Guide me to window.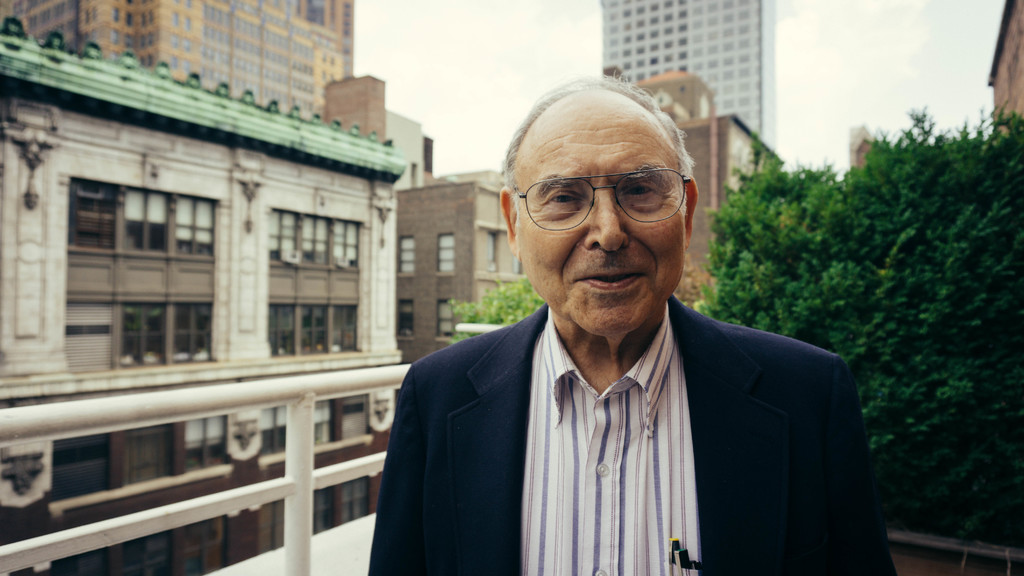
Guidance: x1=435 y1=233 x2=454 y2=275.
